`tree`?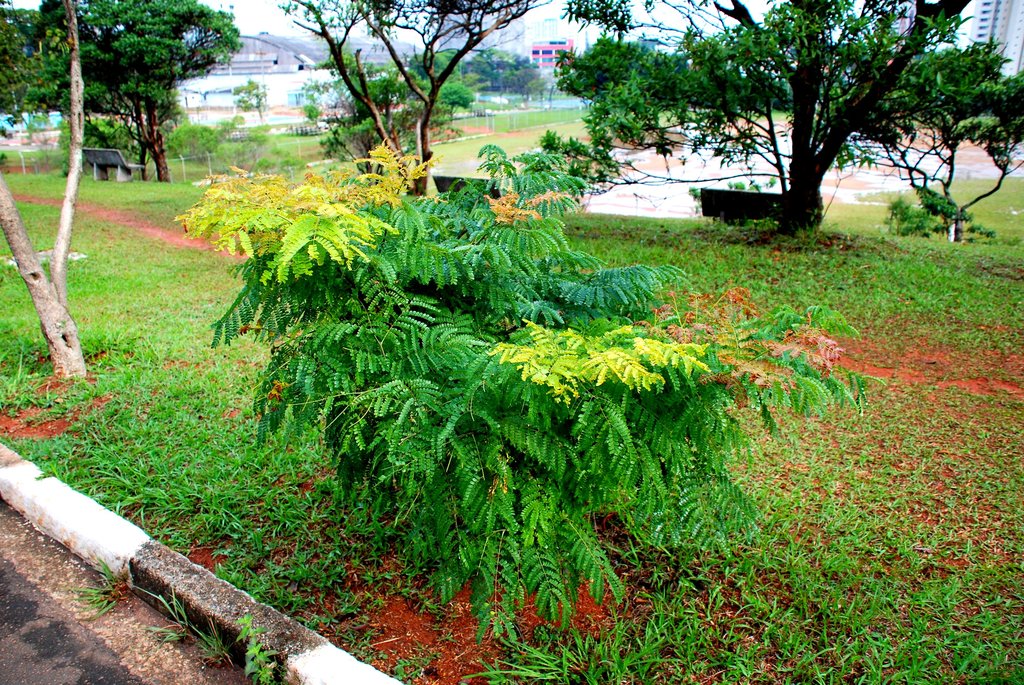
x1=460, y1=57, x2=543, y2=102
